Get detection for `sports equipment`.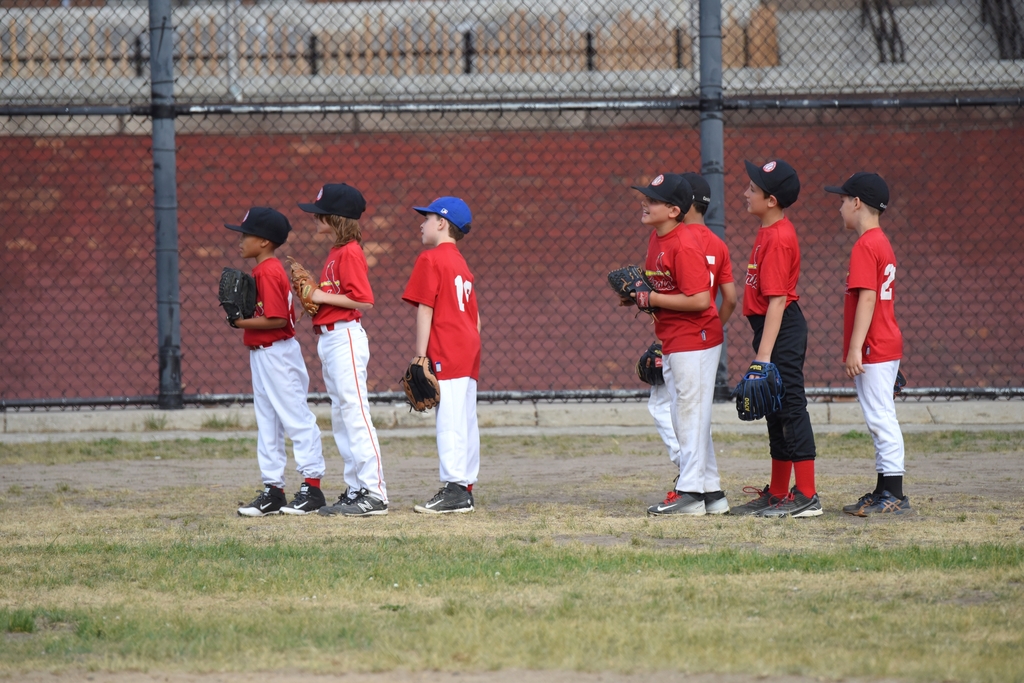
Detection: BBox(220, 262, 259, 325).
